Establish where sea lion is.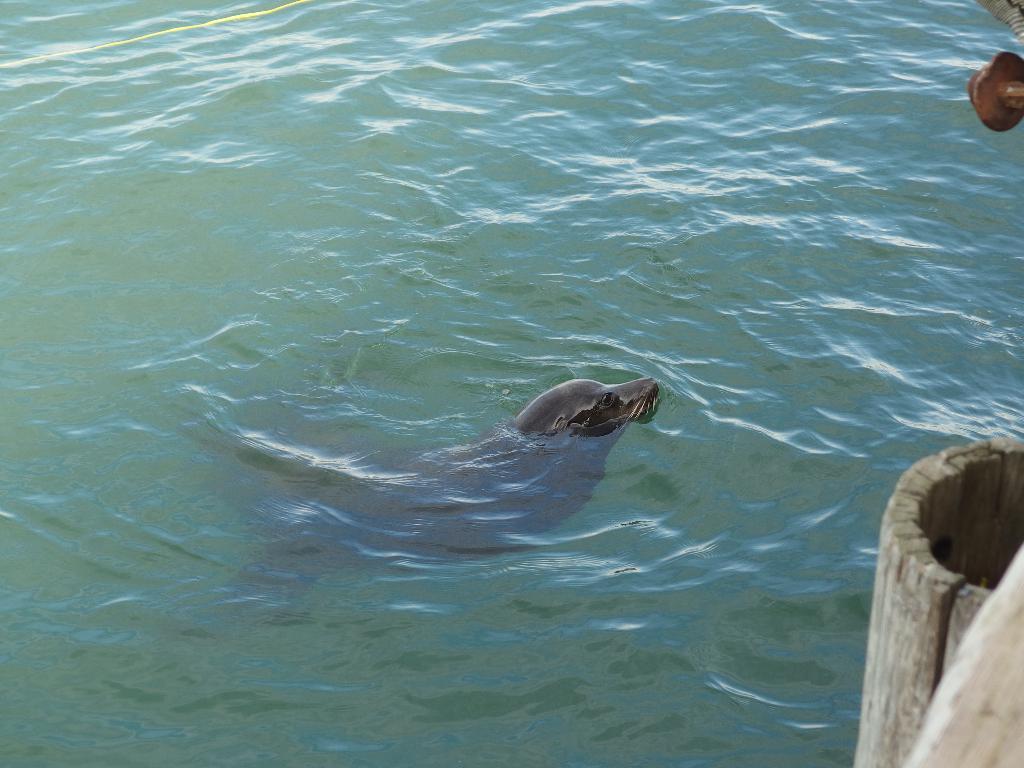
Established at 507,378,663,431.
